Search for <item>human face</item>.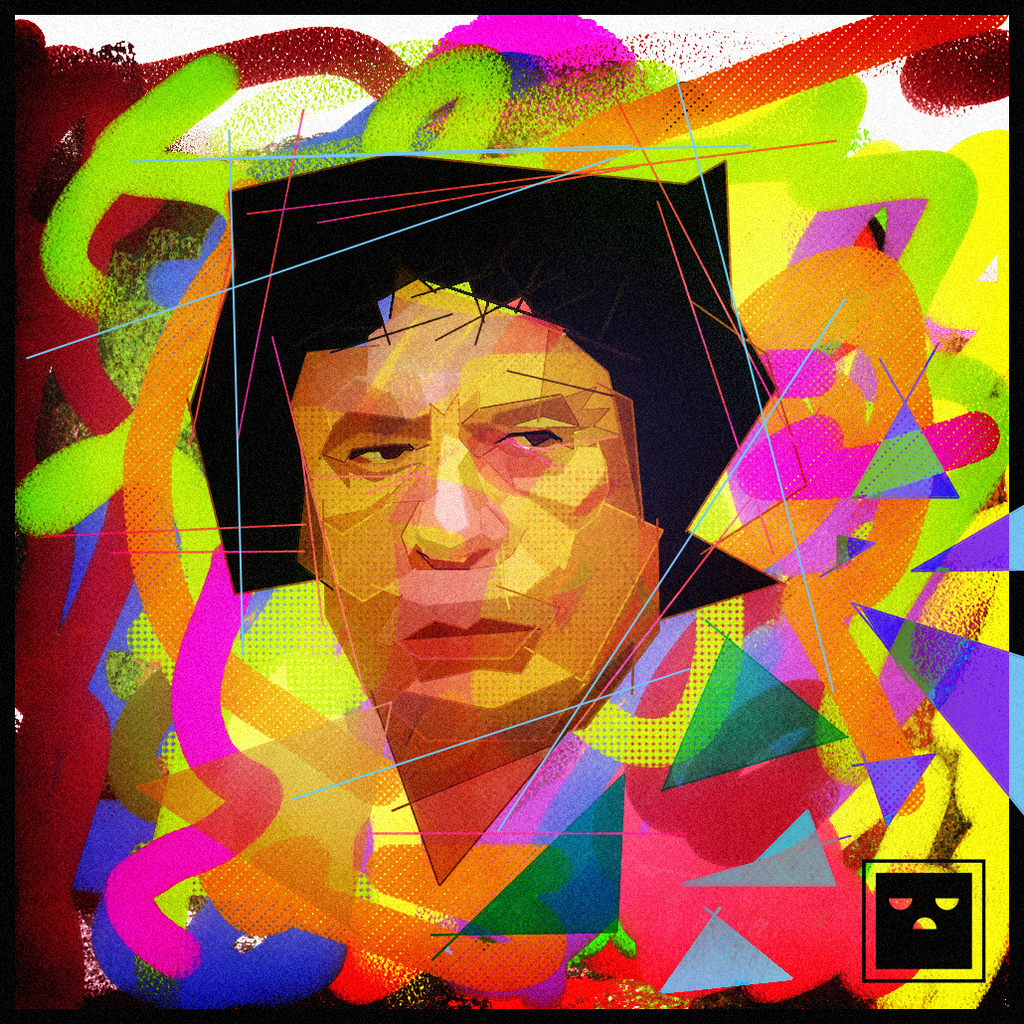
Found at locate(303, 285, 657, 886).
